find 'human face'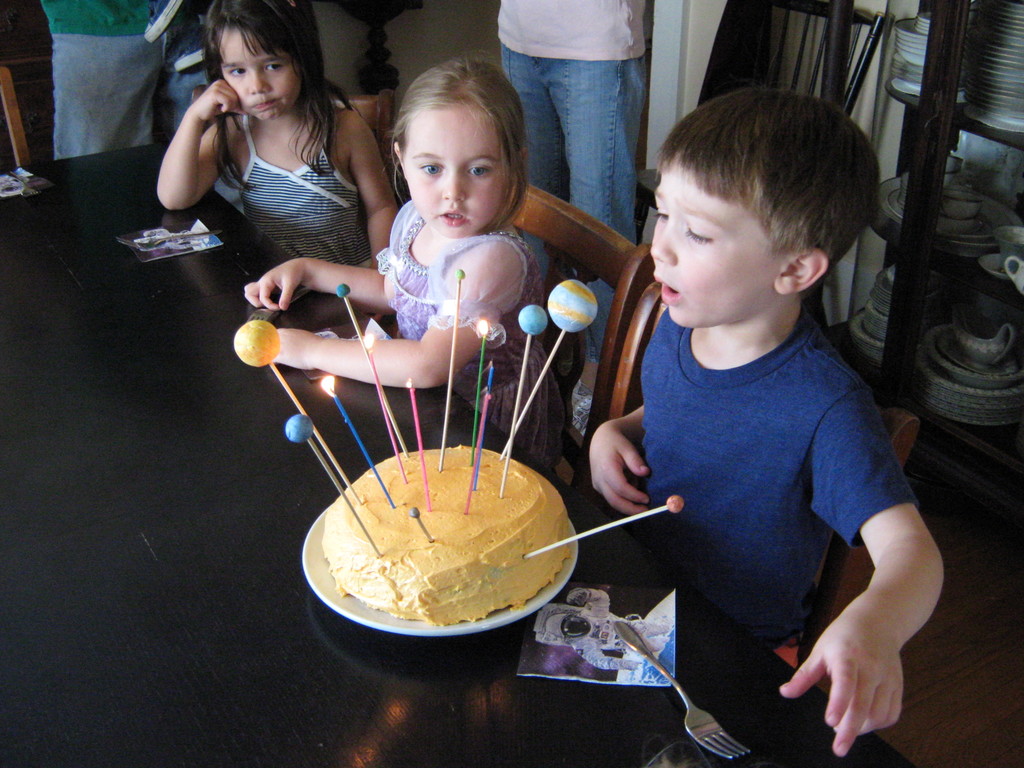
locate(401, 99, 515, 240)
